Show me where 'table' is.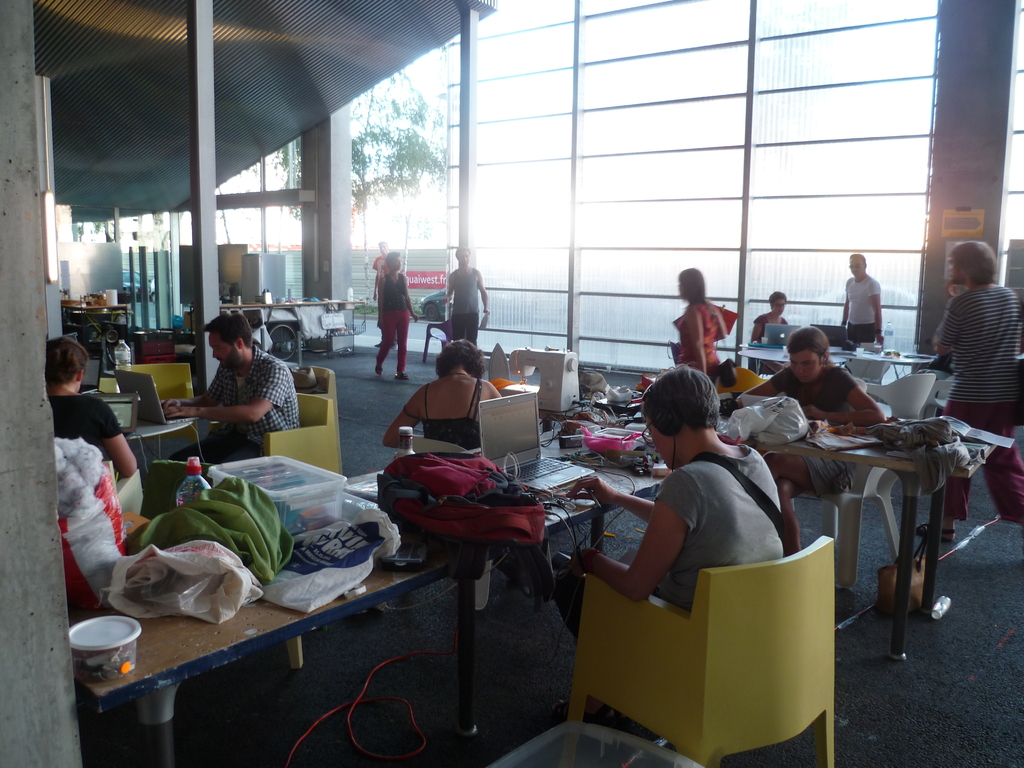
'table' is at Rect(128, 419, 195, 442).
